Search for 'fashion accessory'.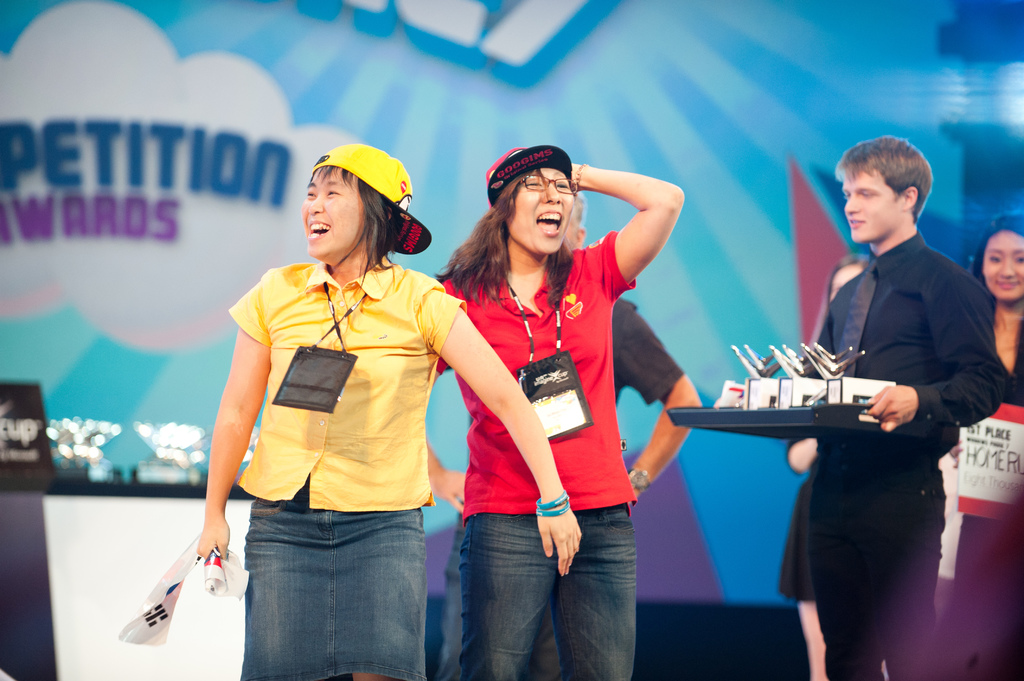
Found at region(309, 143, 431, 255).
